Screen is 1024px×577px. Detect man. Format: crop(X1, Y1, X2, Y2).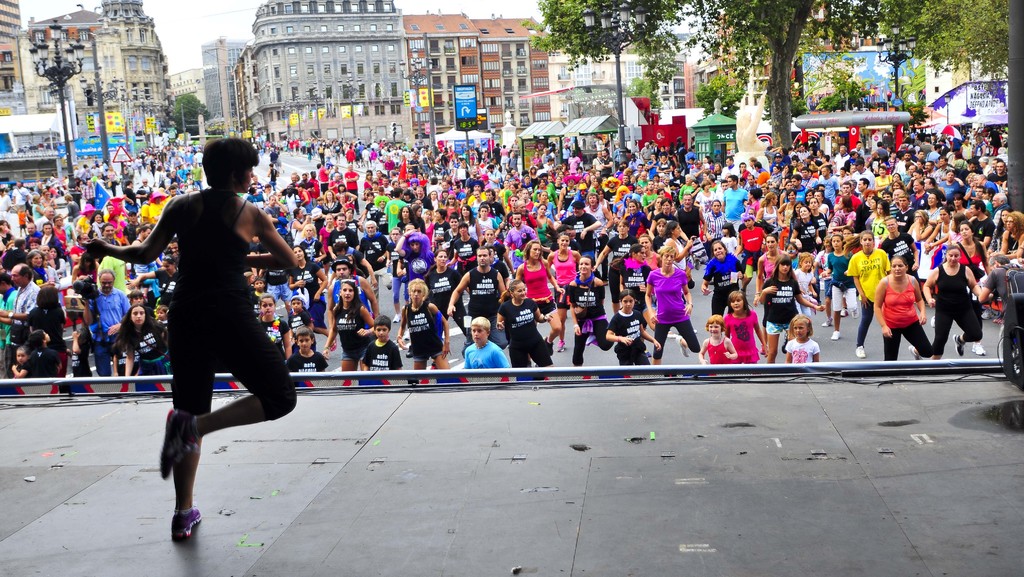
crop(776, 153, 782, 165).
